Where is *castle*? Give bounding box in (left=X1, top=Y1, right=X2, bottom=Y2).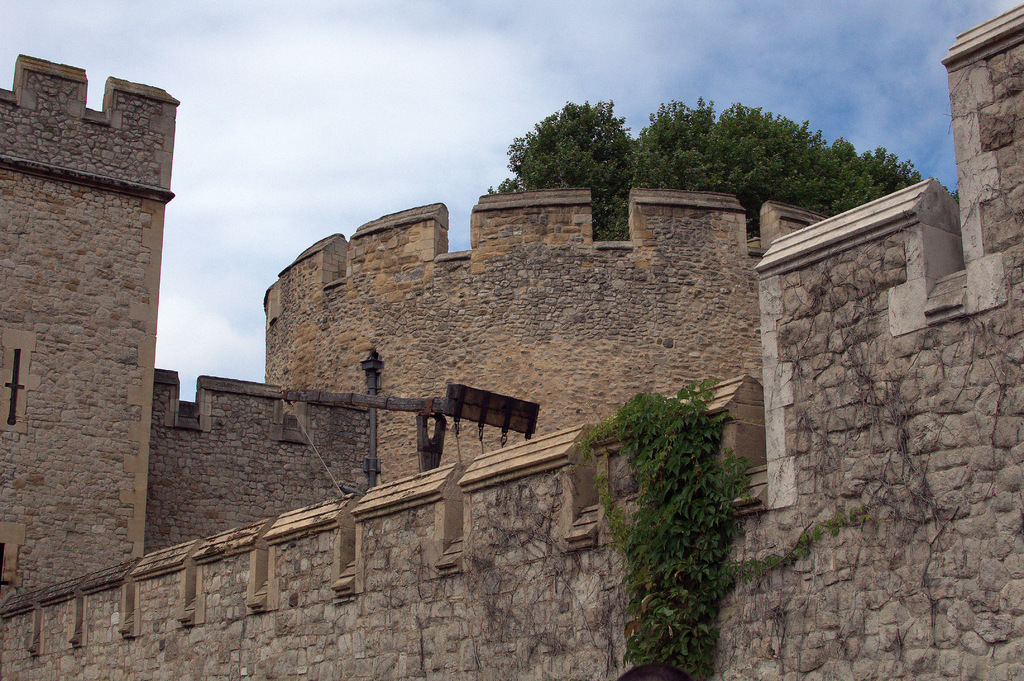
(left=0, top=1, right=1023, bottom=680).
